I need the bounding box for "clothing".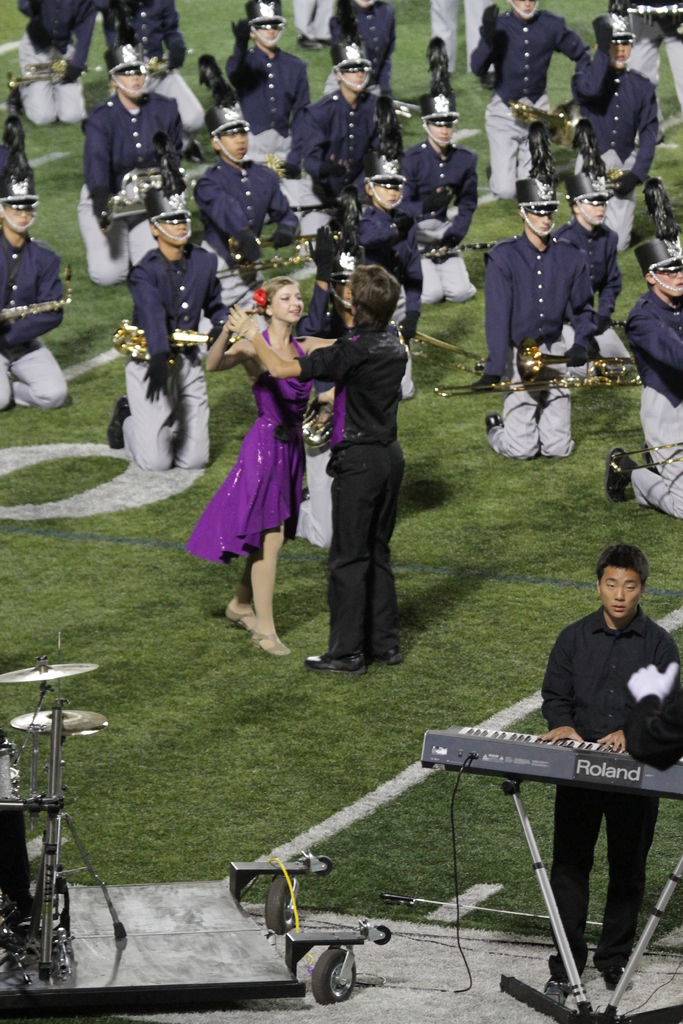
Here it is: bbox=[0, 232, 64, 413].
